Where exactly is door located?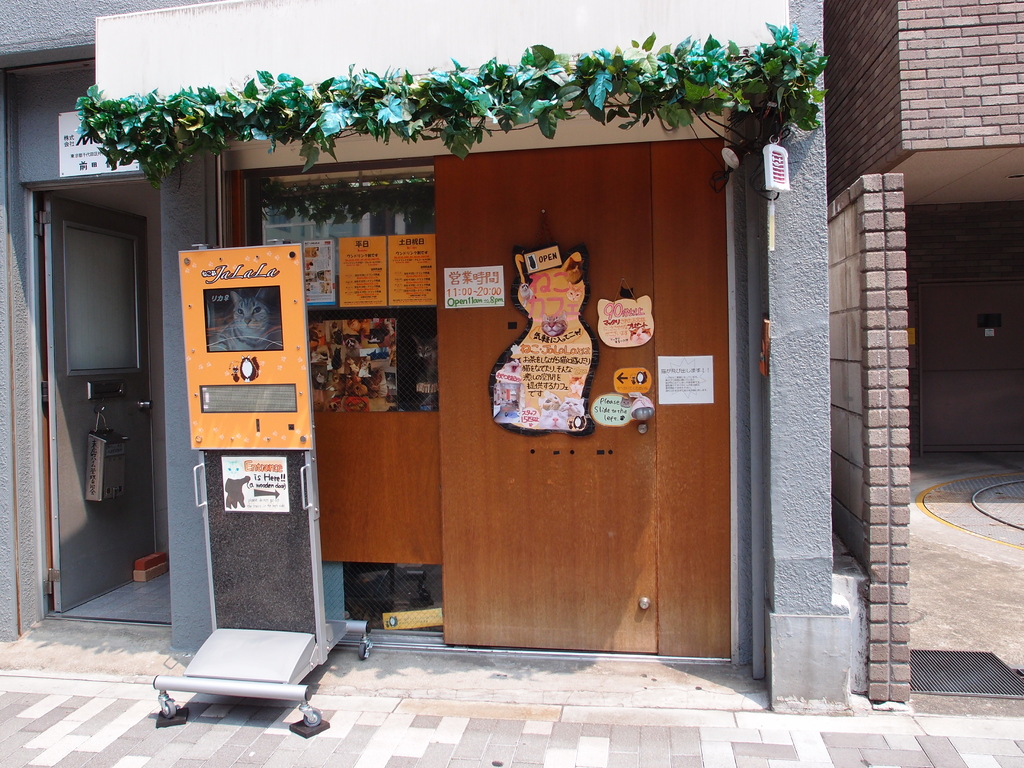
Its bounding box is <box>36,178,155,605</box>.
